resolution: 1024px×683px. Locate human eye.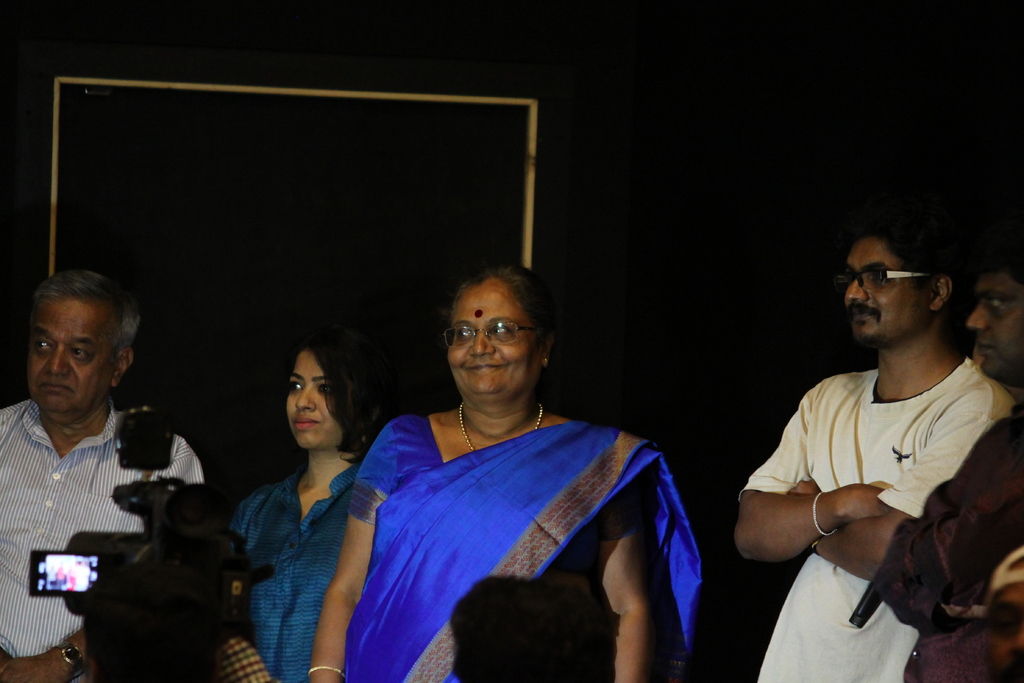
[72,343,92,363].
